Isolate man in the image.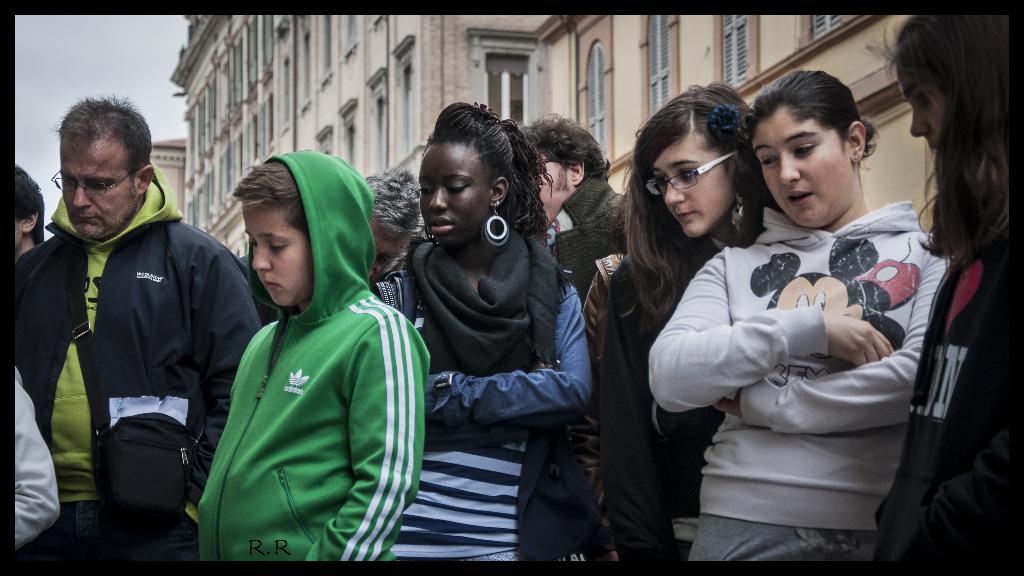
Isolated region: select_region(508, 112, 640, 299).
